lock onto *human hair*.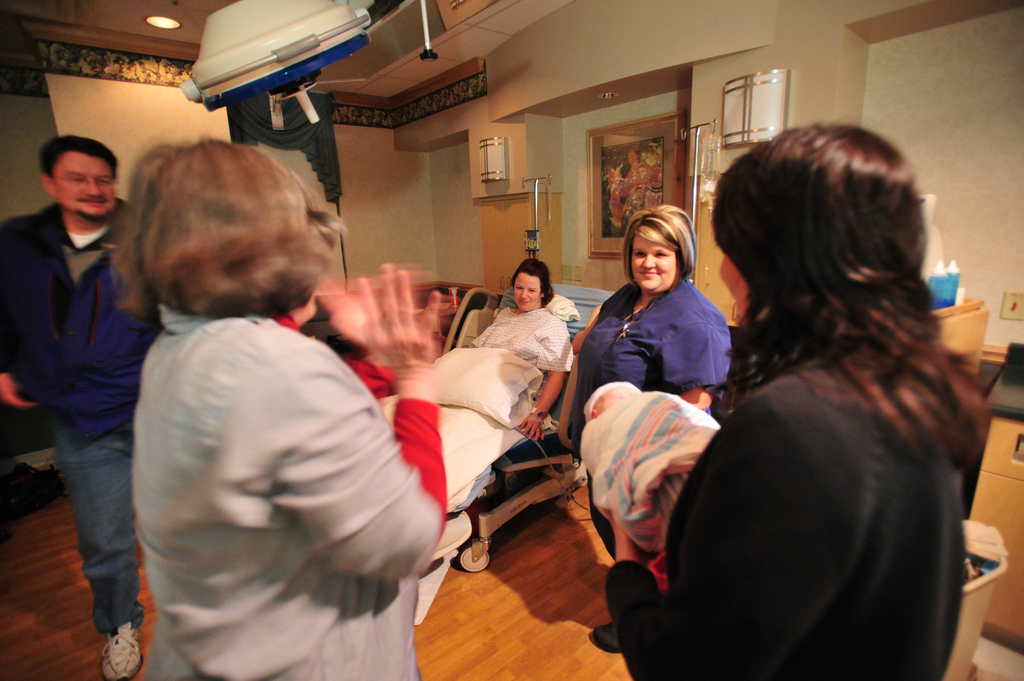
Locked: [x1=706, y1=111, x2=996, y2=476].
